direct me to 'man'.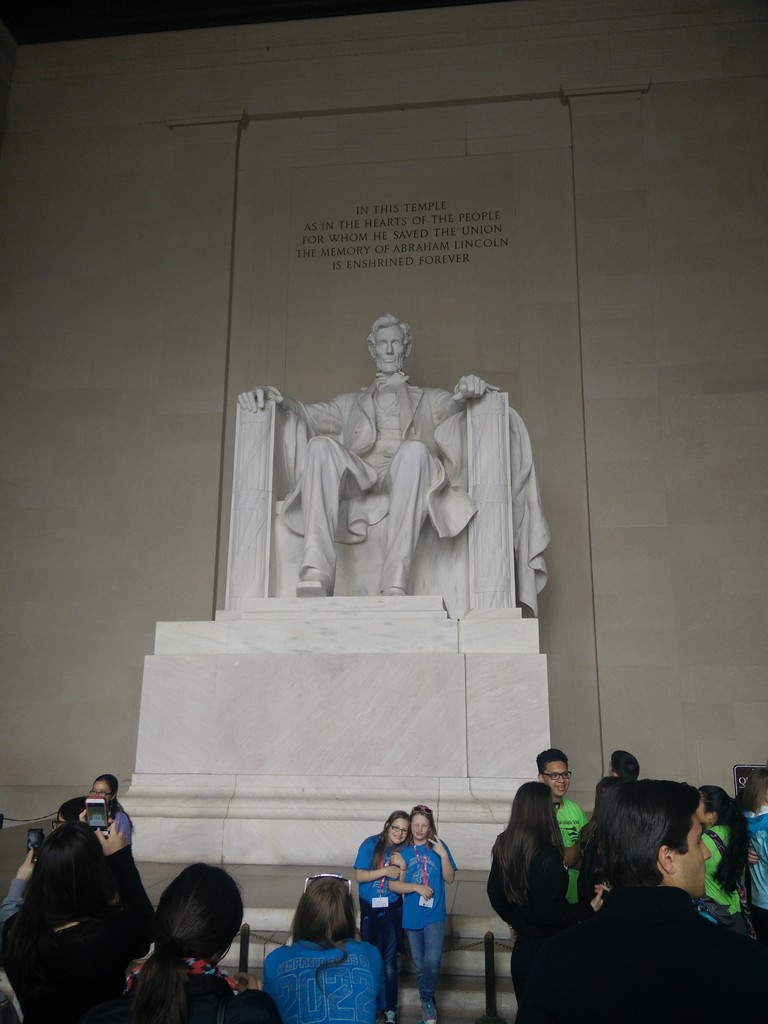
Direction: bbox=[556, 781, 767, 1023].
